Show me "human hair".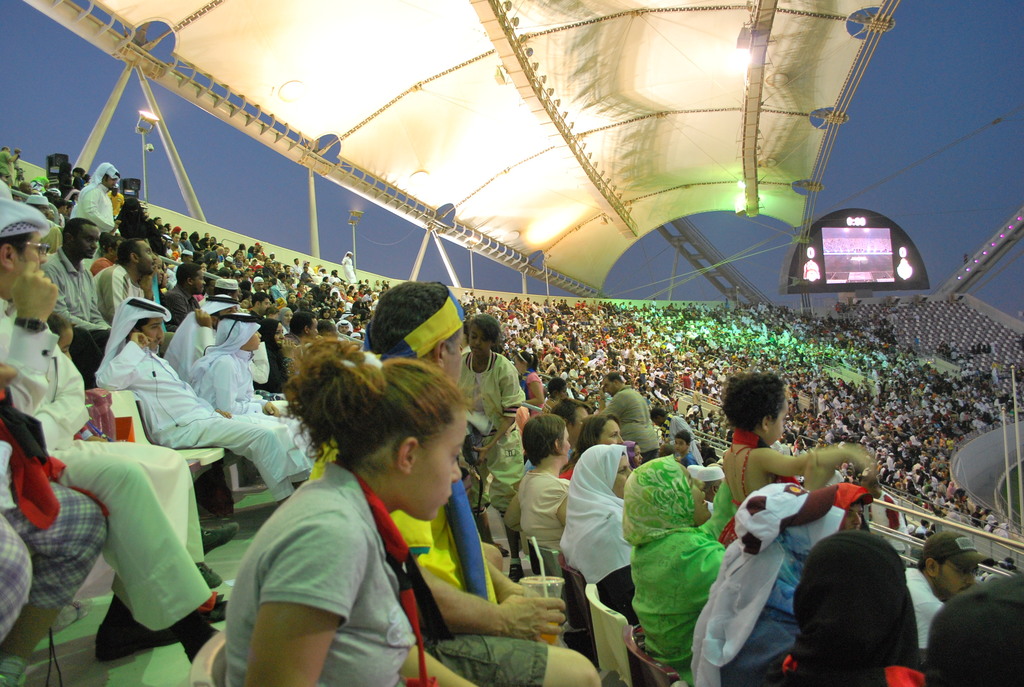
"human hair" is here: detection(650, 409, 669, 422).
